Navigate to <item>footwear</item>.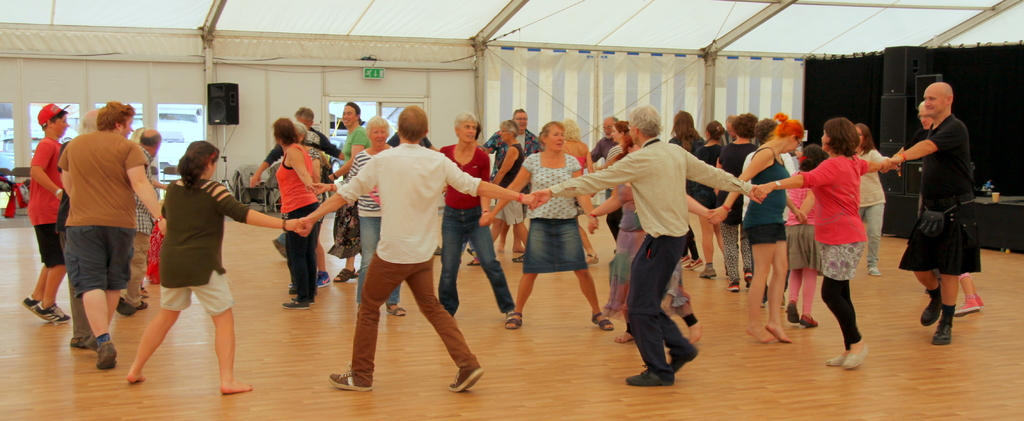
Navigation target: x1=38 y1=299 x2=62 y2=320.
